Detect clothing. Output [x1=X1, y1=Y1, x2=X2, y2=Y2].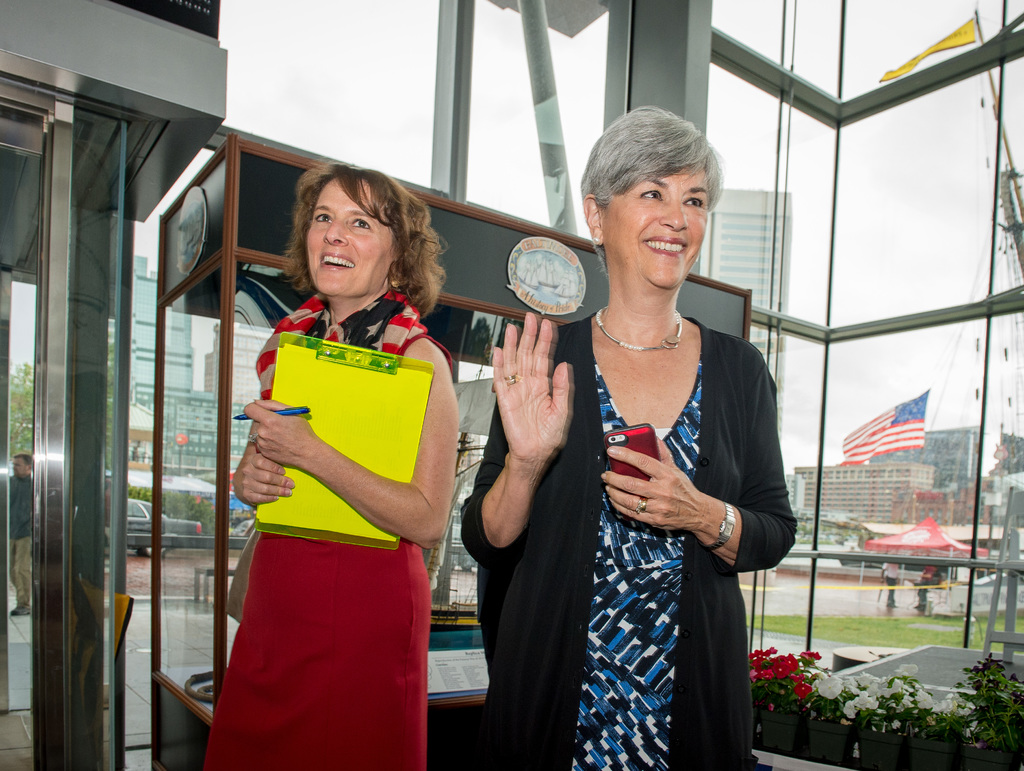
[x1=7, y1=473, x2=32, y2=607].
